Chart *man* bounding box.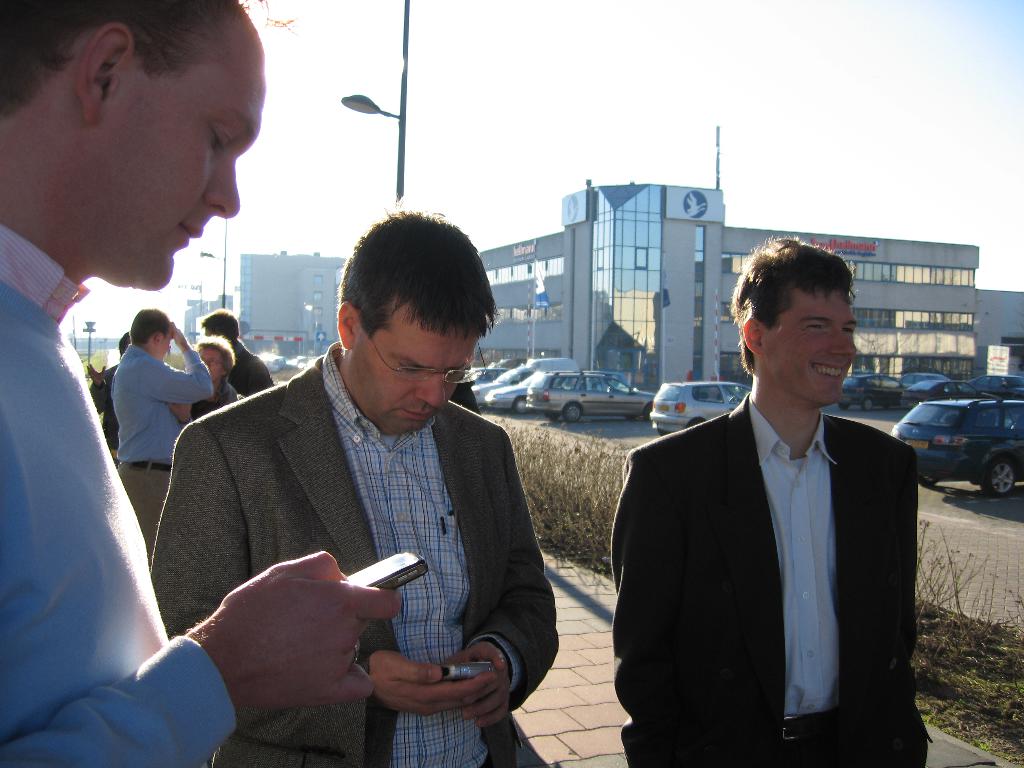
Charted: 614, 242, 942, 767.
